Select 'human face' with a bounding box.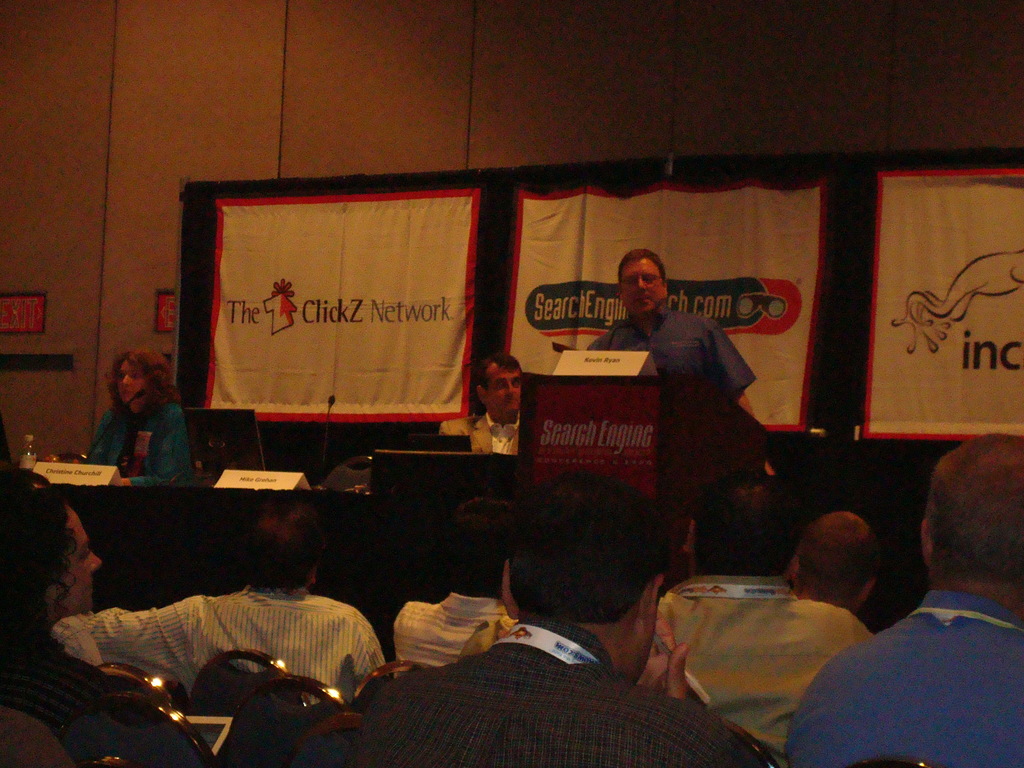
[486,365,518,414].
